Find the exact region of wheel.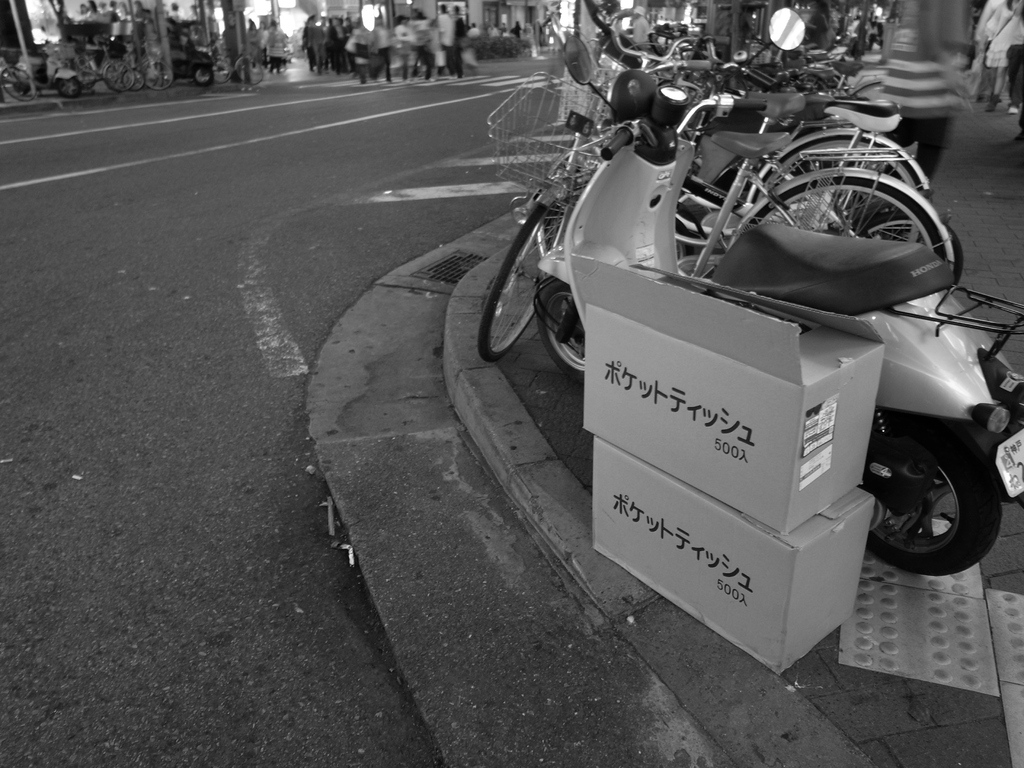
Exact region: x1=477, y1=195, x2=561, y2=365.
